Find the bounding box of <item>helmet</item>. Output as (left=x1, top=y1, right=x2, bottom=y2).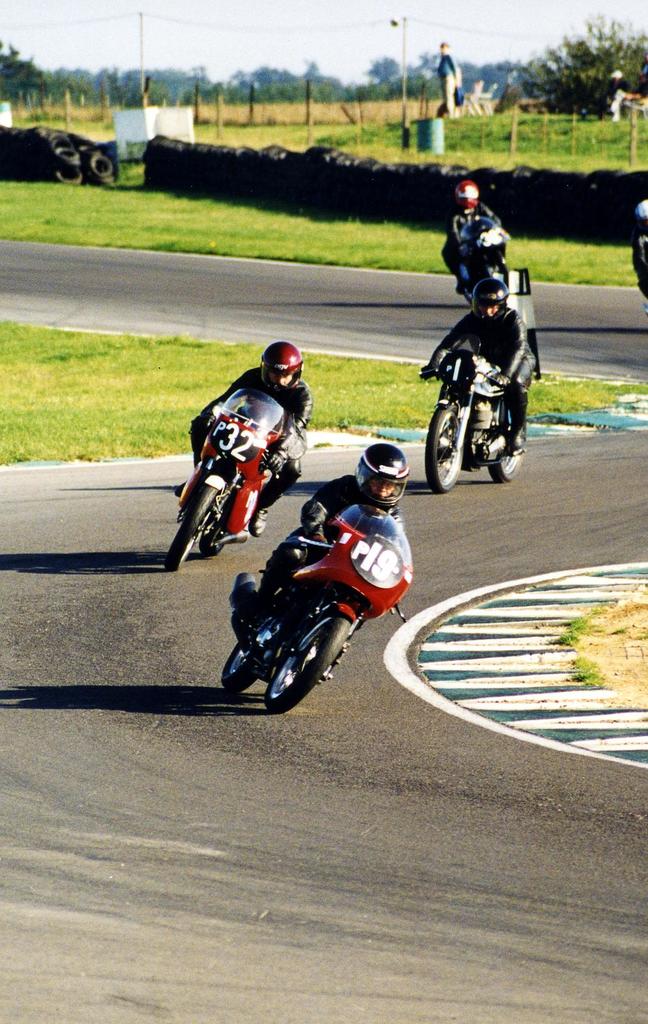
(left=360, top=440, right=415, bottom=509).
